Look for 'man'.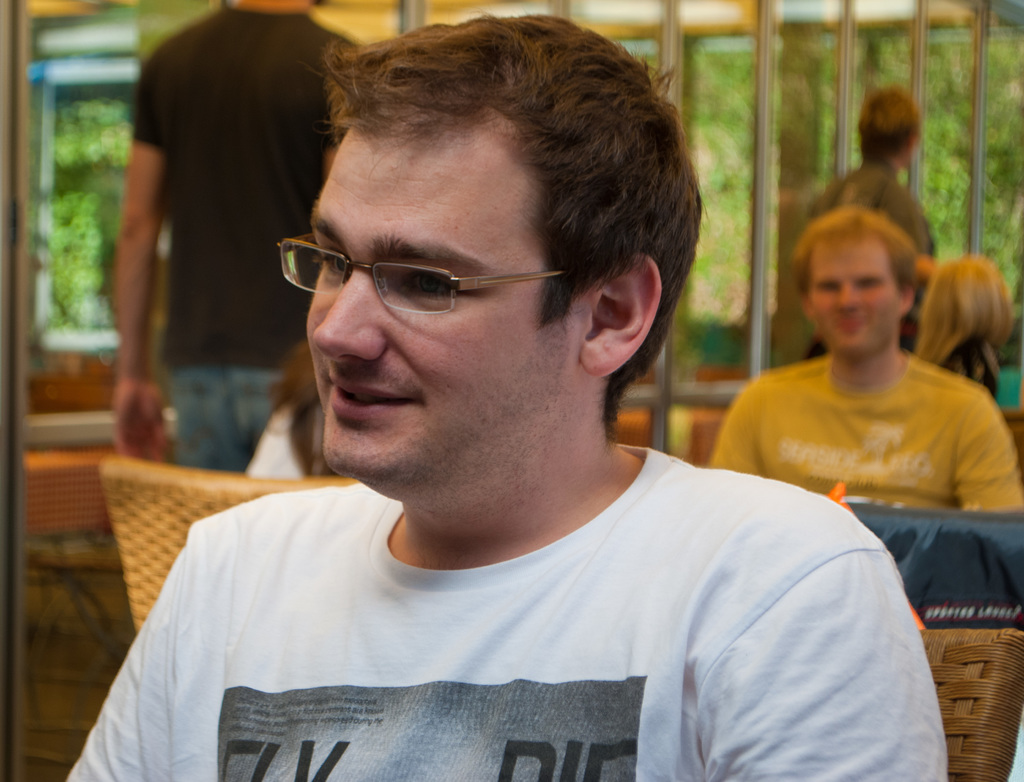
Found: locate(703, 204, 1023, 517).
